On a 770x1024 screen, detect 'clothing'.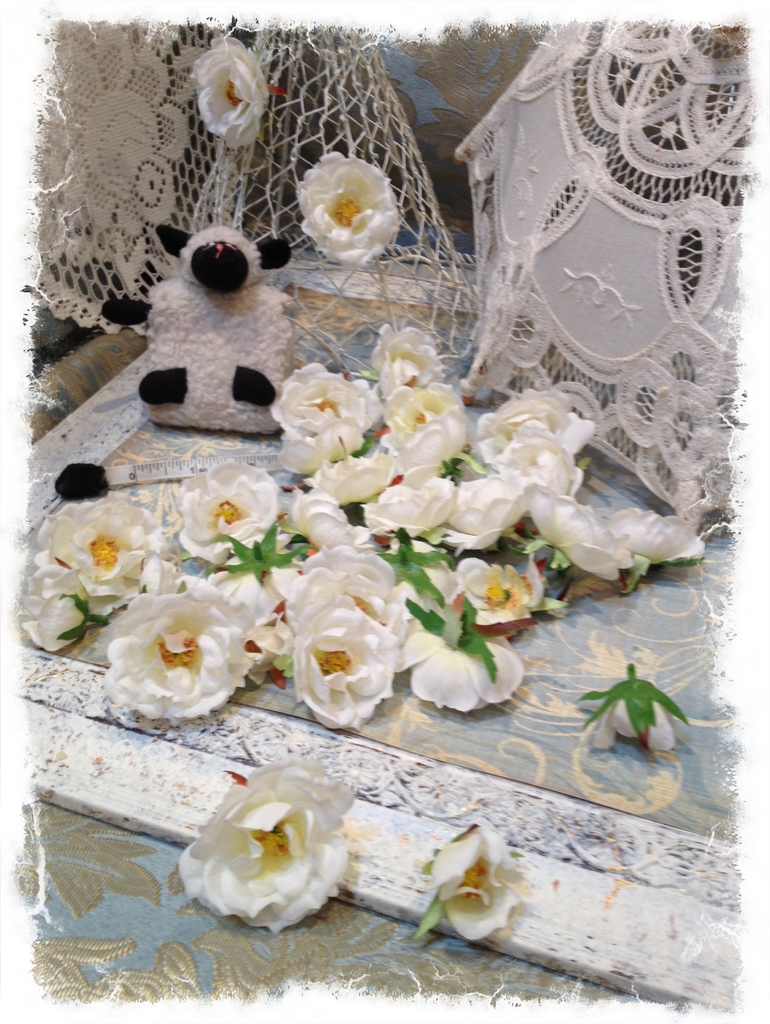
<bbox>440, 10, 750, 518</bbox>.
